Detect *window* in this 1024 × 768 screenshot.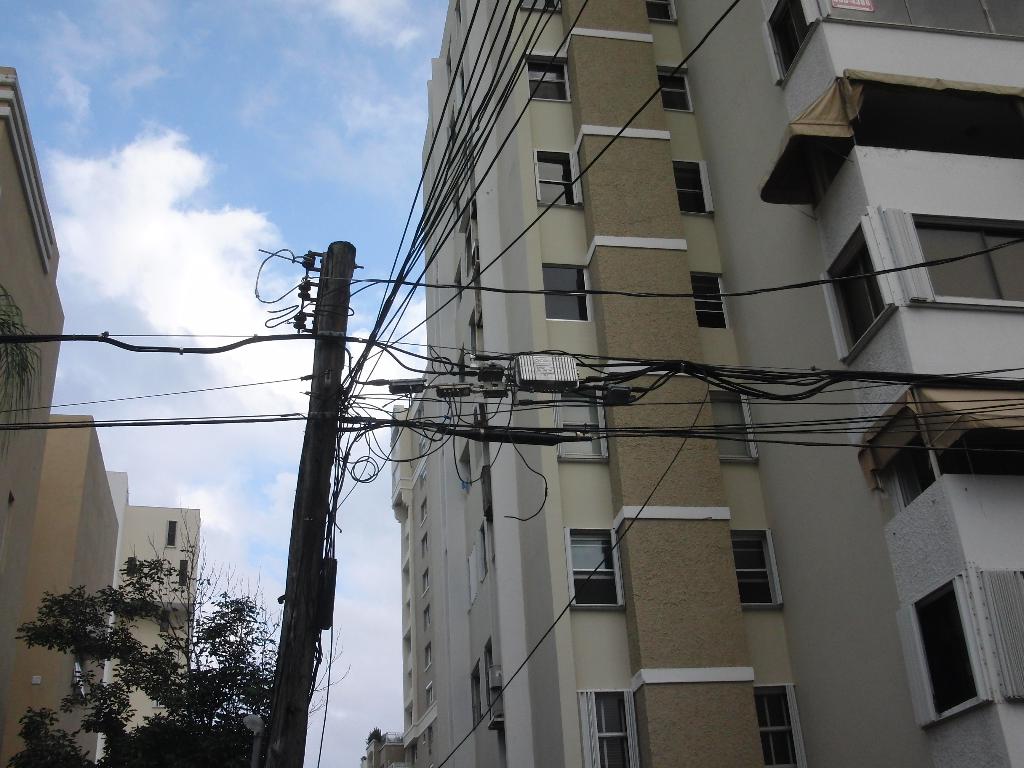
Detection: (671, 157, 716, 214).
